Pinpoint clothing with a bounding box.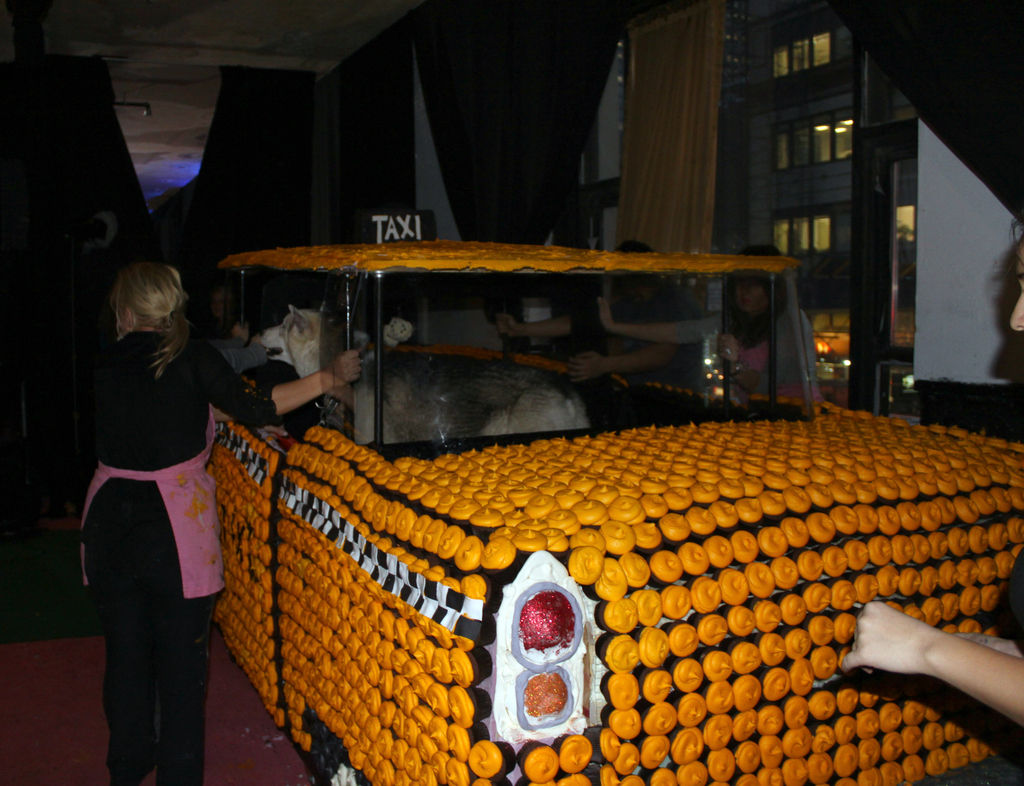
box(208, 337, 266, 374).
